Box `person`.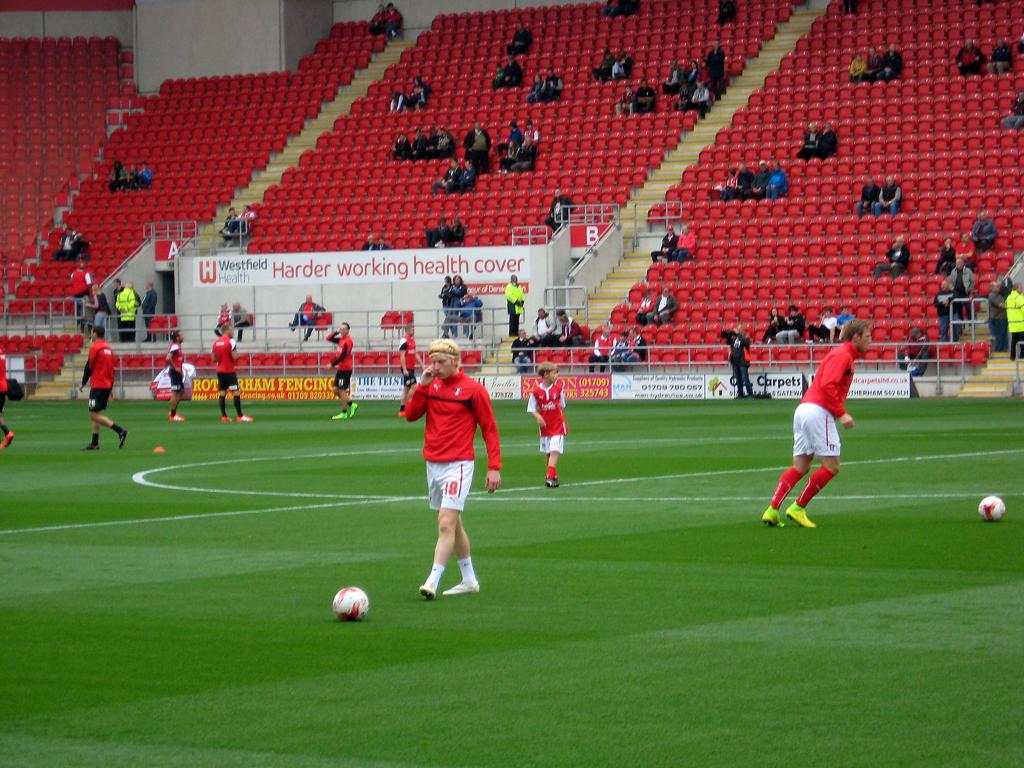
pyautogui.locateOnScreen(127, 160, 133, 191).
